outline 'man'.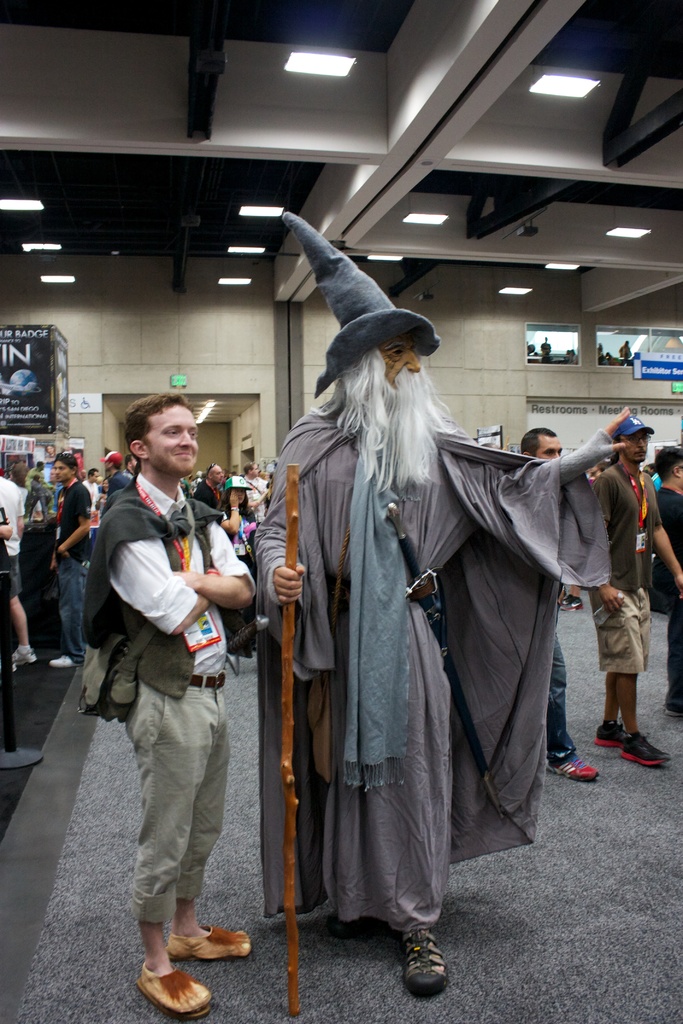
Outline: (x1=646, y1=448, x2=682, y2=723).
